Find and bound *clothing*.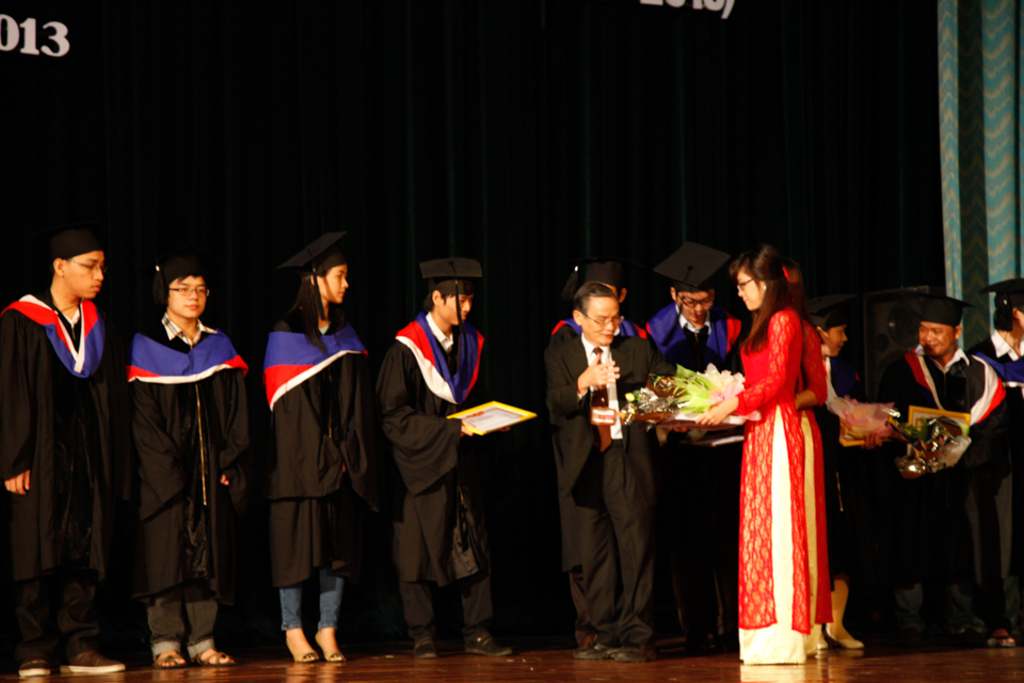
Bound: bbox=(976, 304, 1023, 630).
